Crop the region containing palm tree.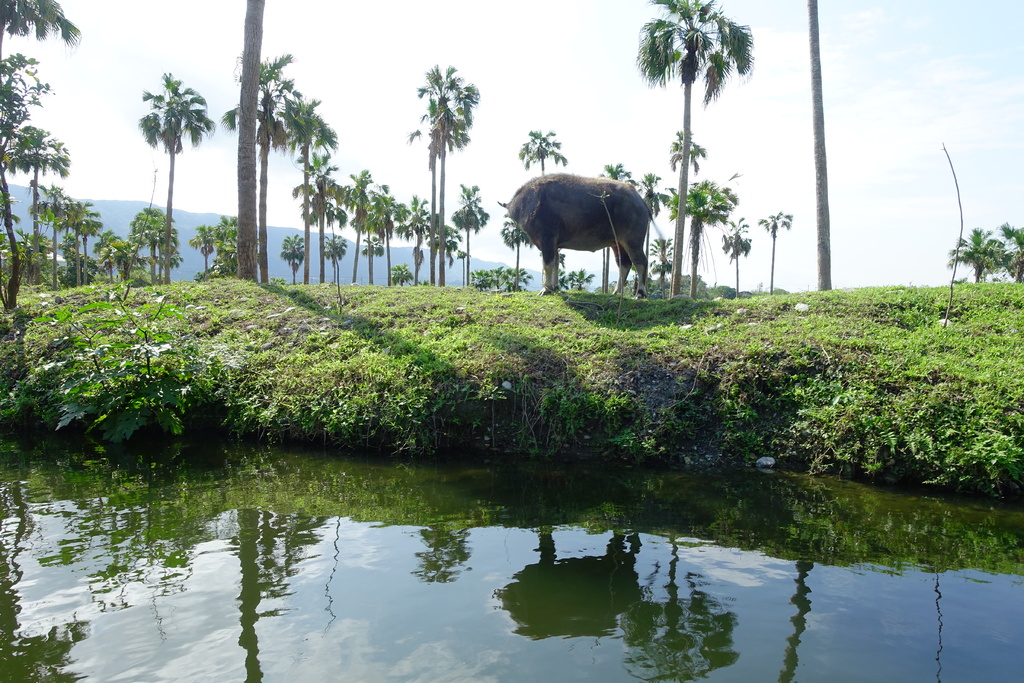
Crop region: 198 218 257 280.
